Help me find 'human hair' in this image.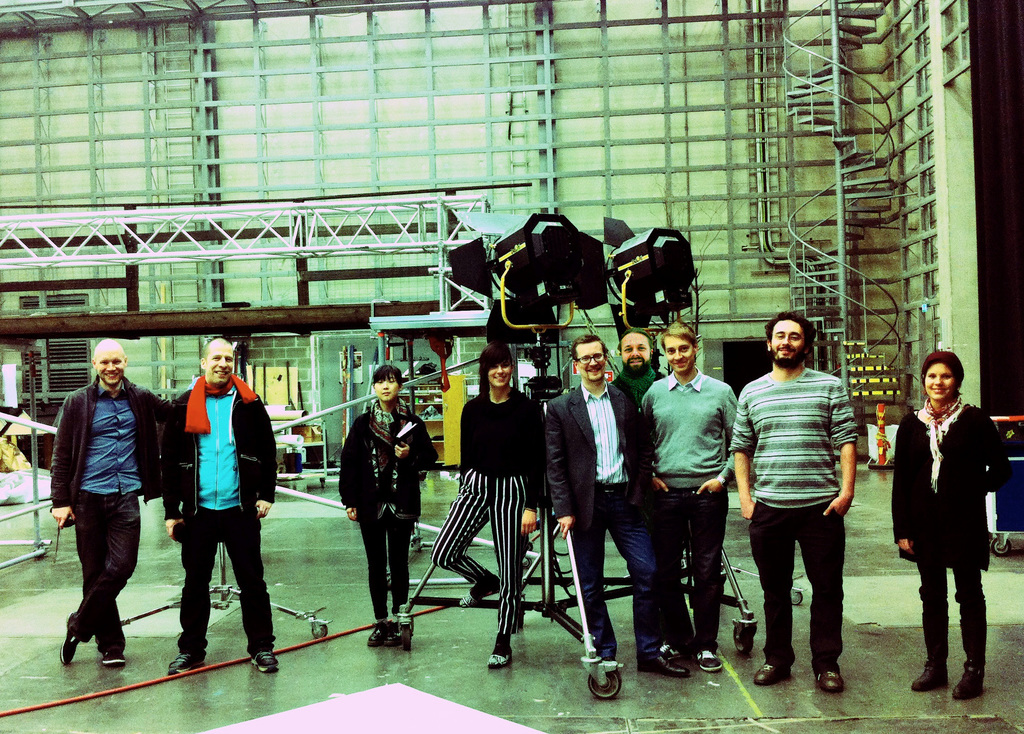
Found it: box(570, 335, 609, 364).
